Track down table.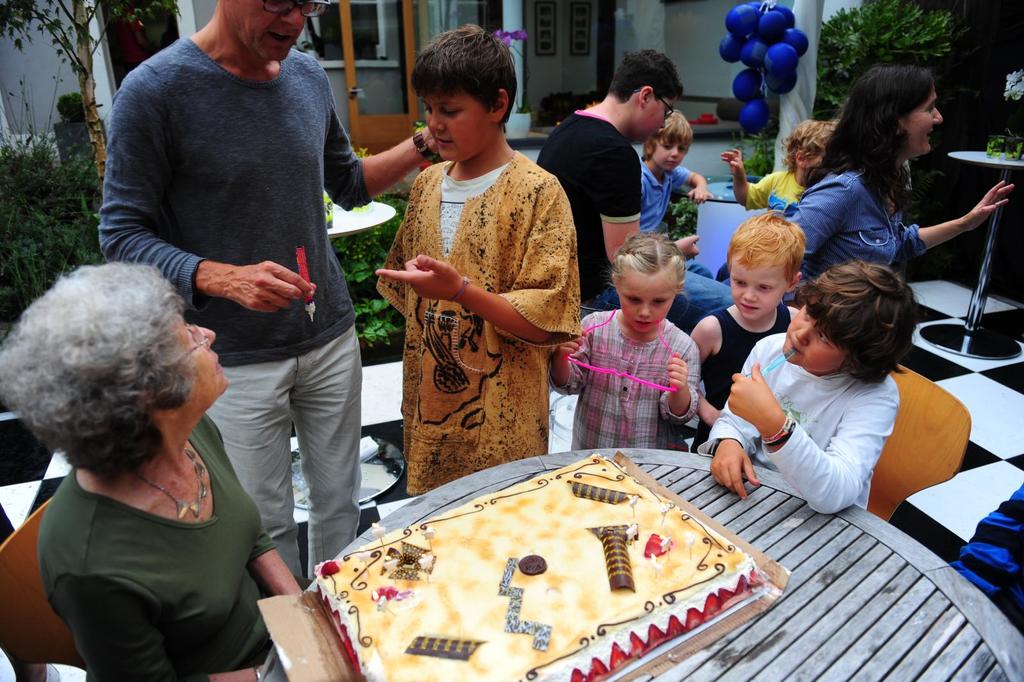
Tracked to x1=676 y1=173 x2=763 y2=204.
